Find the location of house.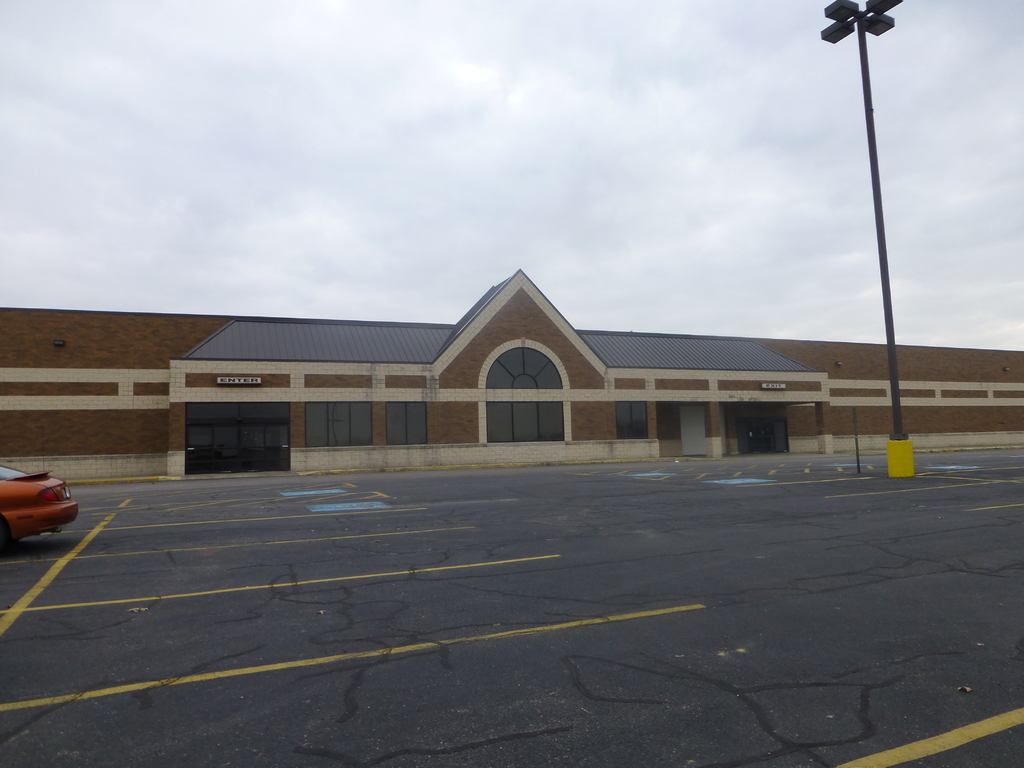
Location: 0,270,1023,486.
